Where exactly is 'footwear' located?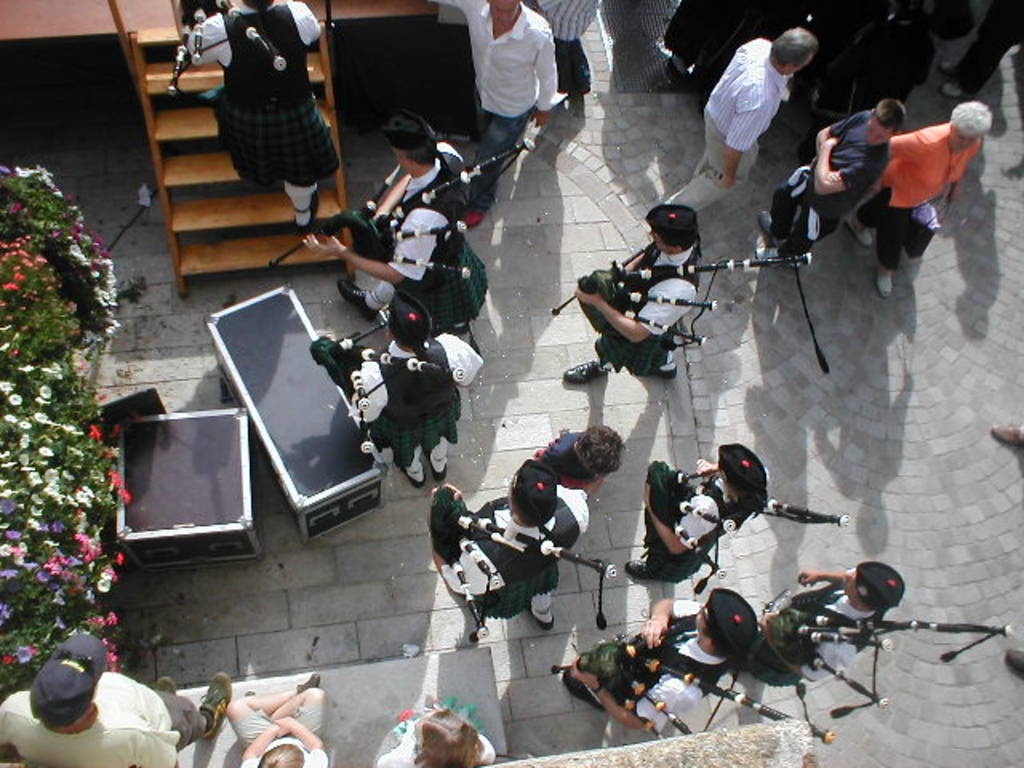
Its bounding box is 994/424/1022/446.
